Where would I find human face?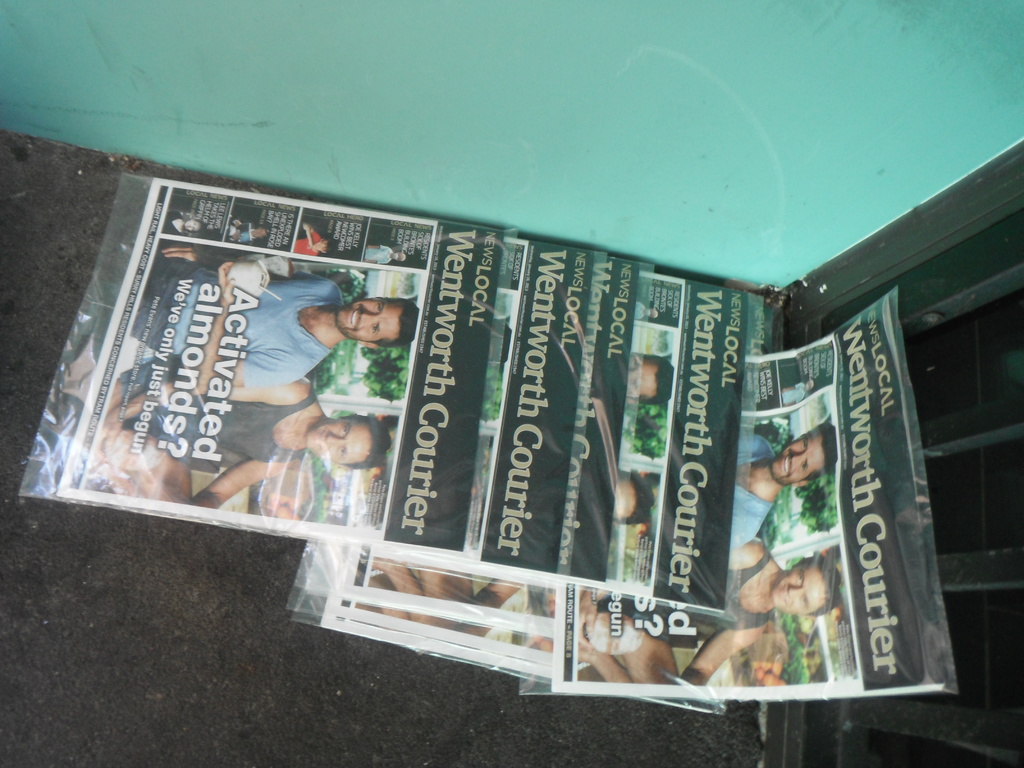
At (left=312, top=237, right=328, bottom=250).
